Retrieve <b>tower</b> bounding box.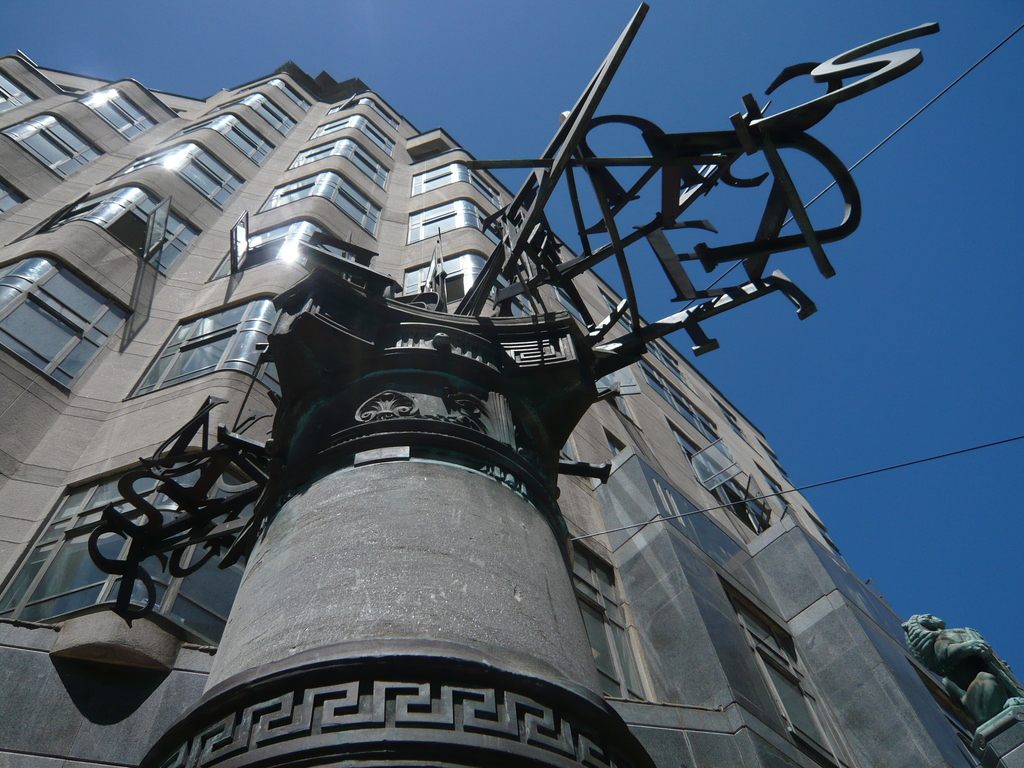
Bounding box: BBox(0, 52, 1023, 767).
